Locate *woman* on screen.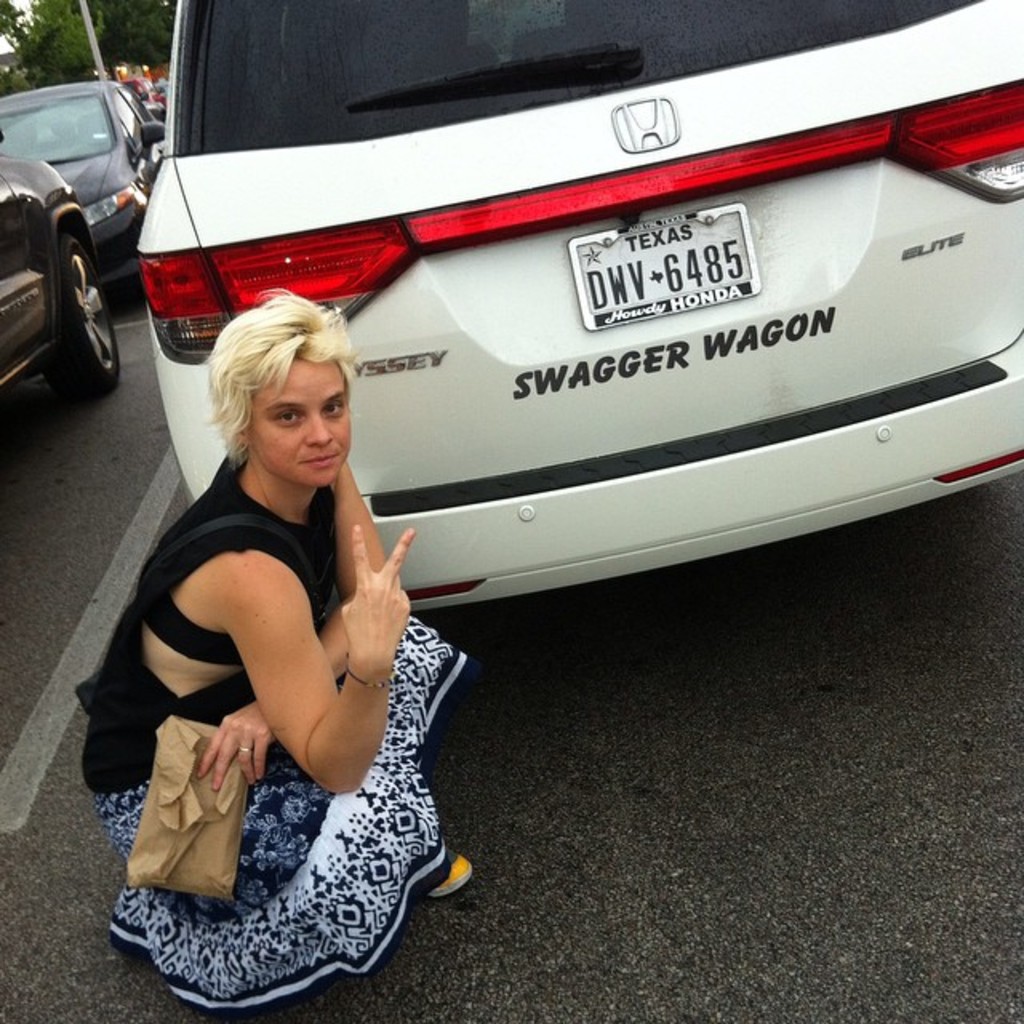
On screen at x1=59 y1=275 x2=494 y2=1019.
